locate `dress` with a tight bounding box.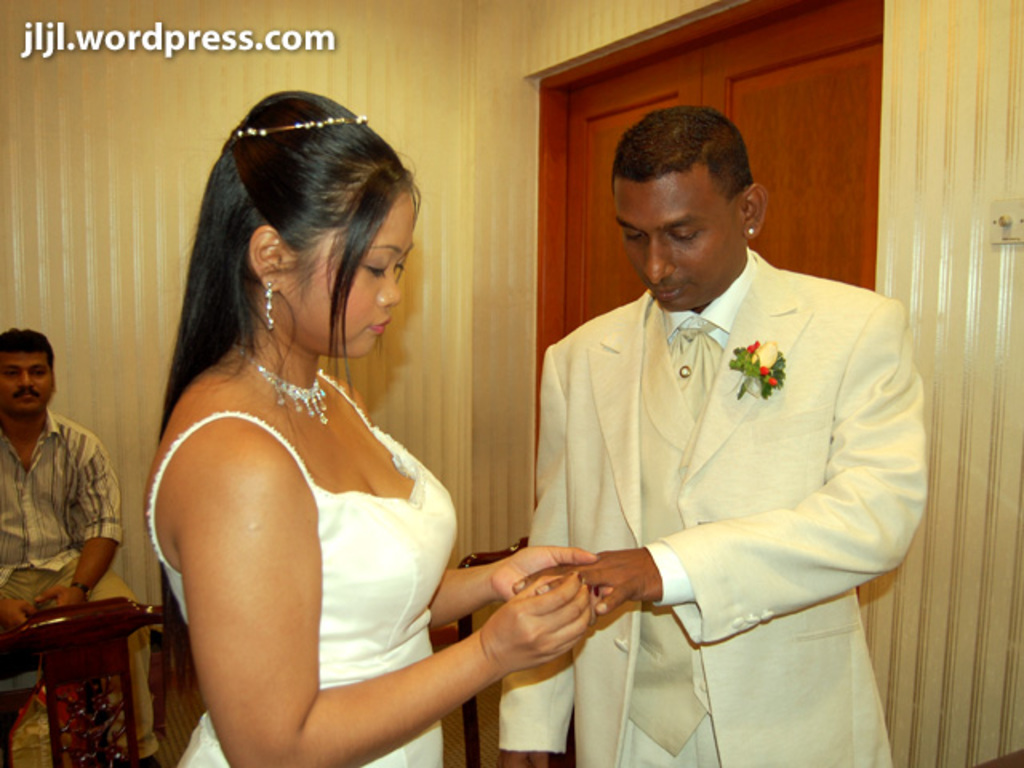
[left=162, top=365, right=458, bottom=762].
